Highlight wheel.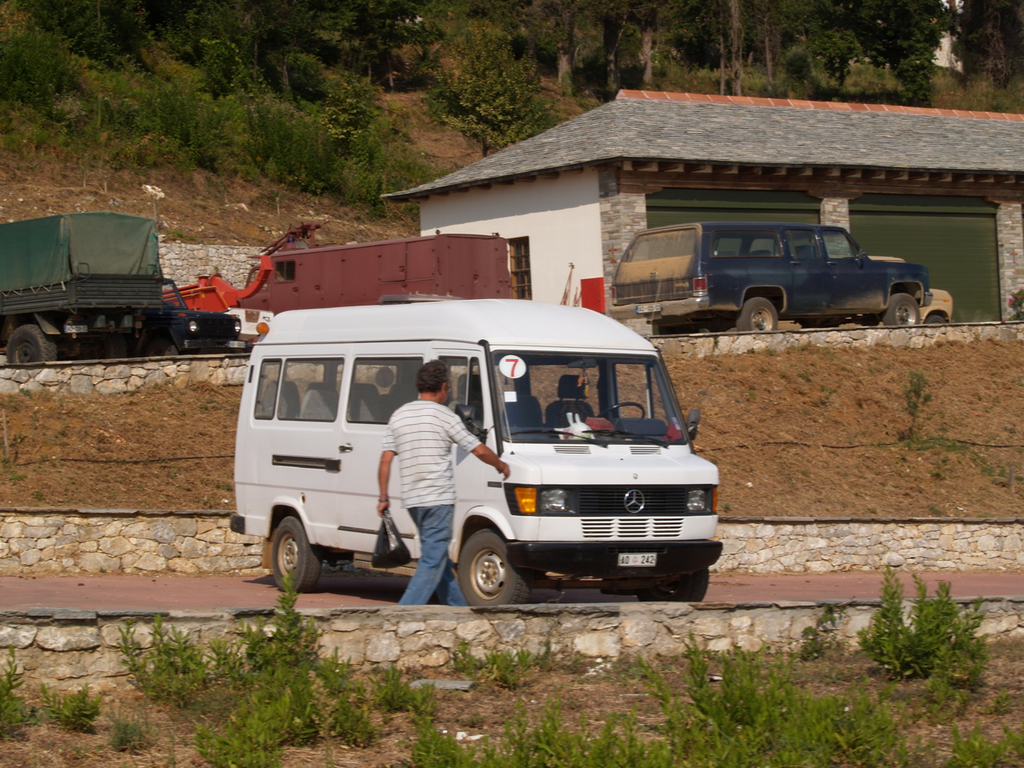
Highlighted region: detection(653, 574, 709, 602).
